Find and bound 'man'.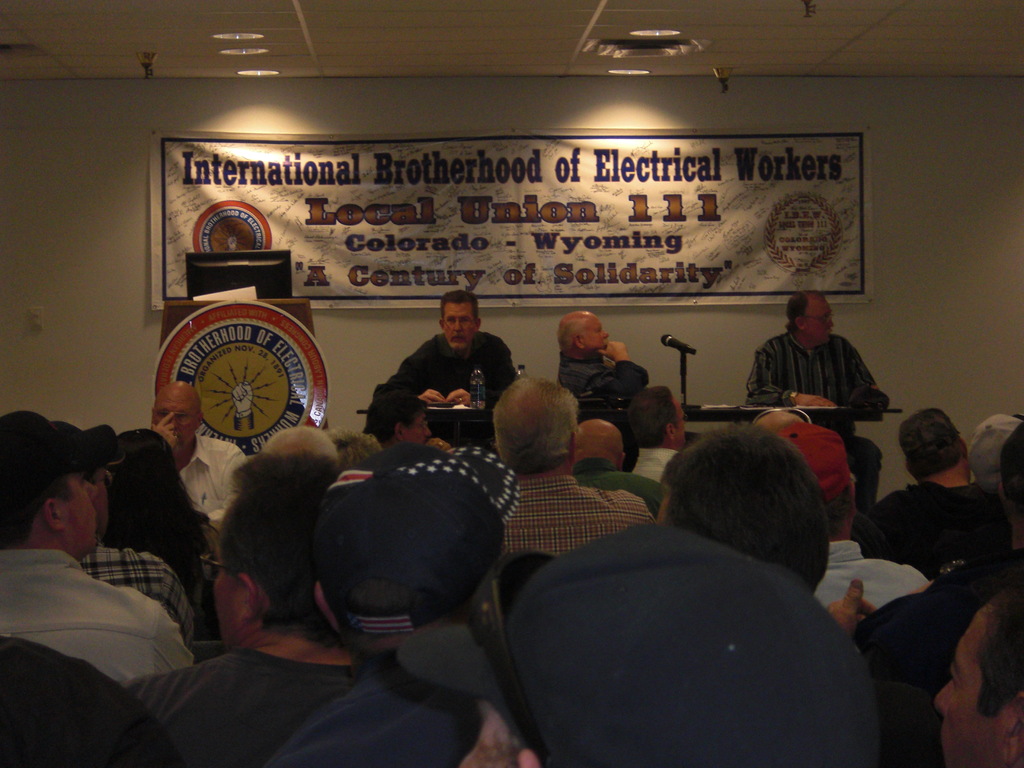
Bound: 499, 373, 647, 552.
